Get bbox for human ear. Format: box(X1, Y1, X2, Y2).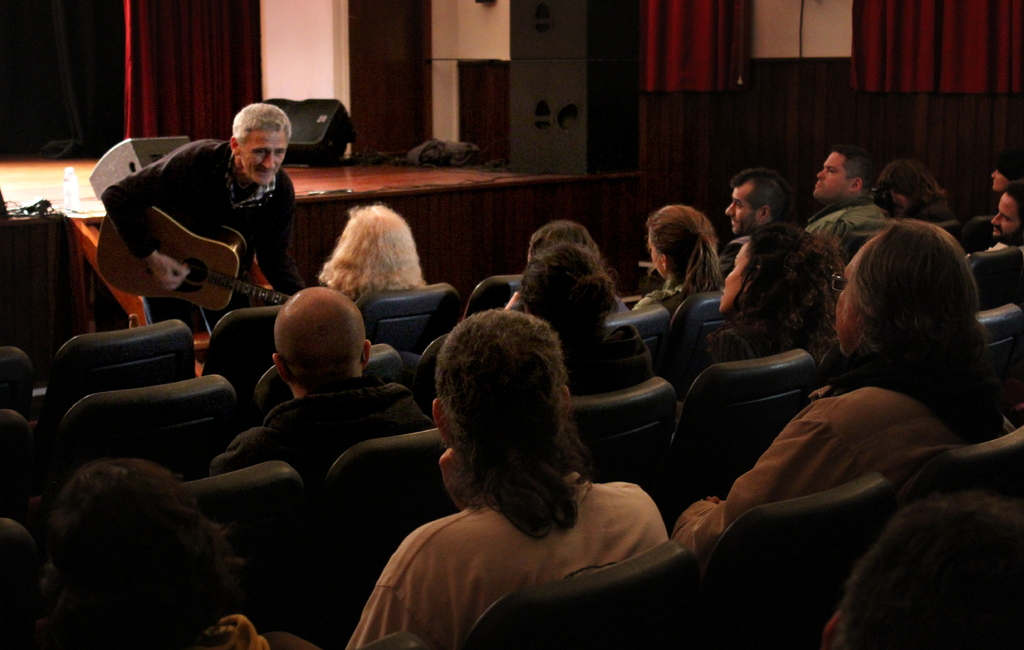
box(228, 131, 246, 159).
